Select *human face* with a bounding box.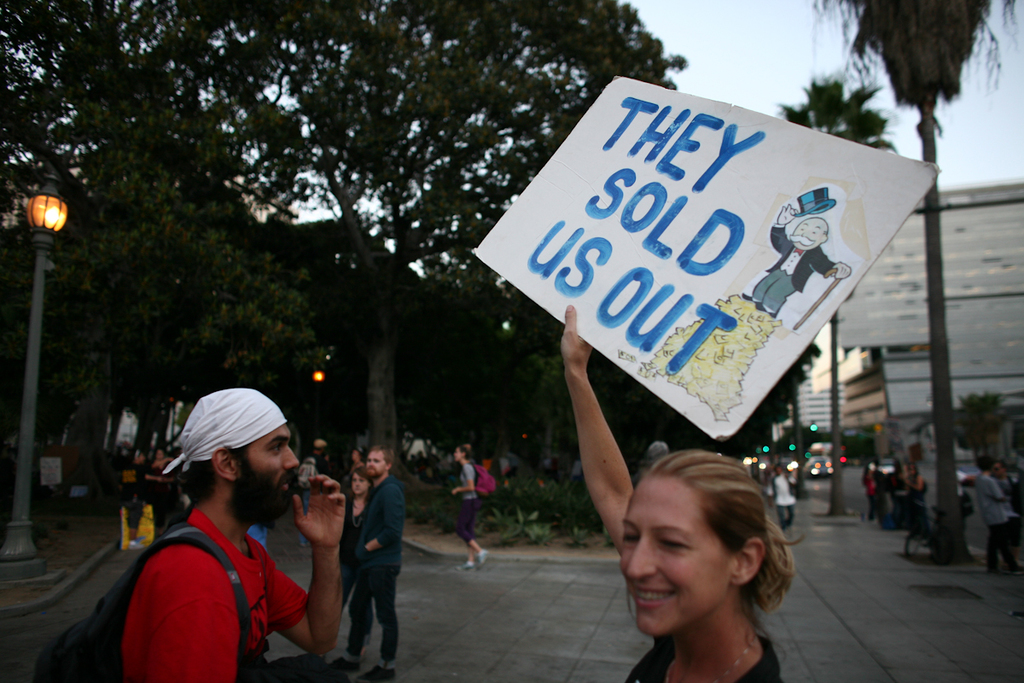
locate(368, 452, 385, 476).
